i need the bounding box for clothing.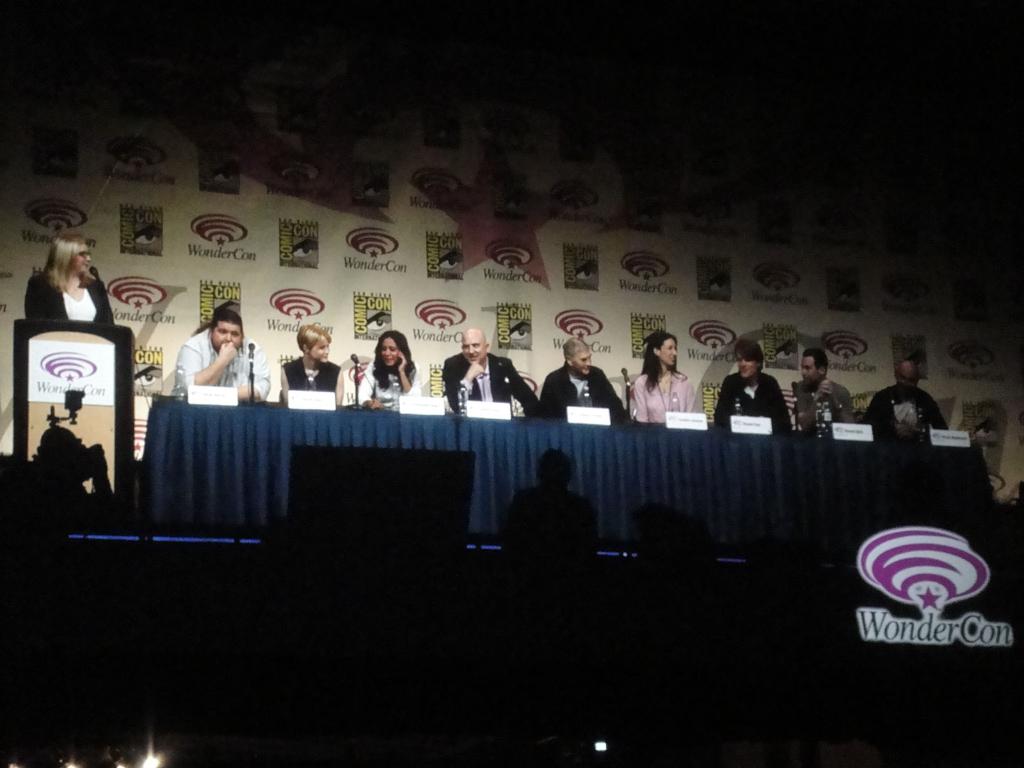
Here it is: locate(633, 364, 691, 427).
